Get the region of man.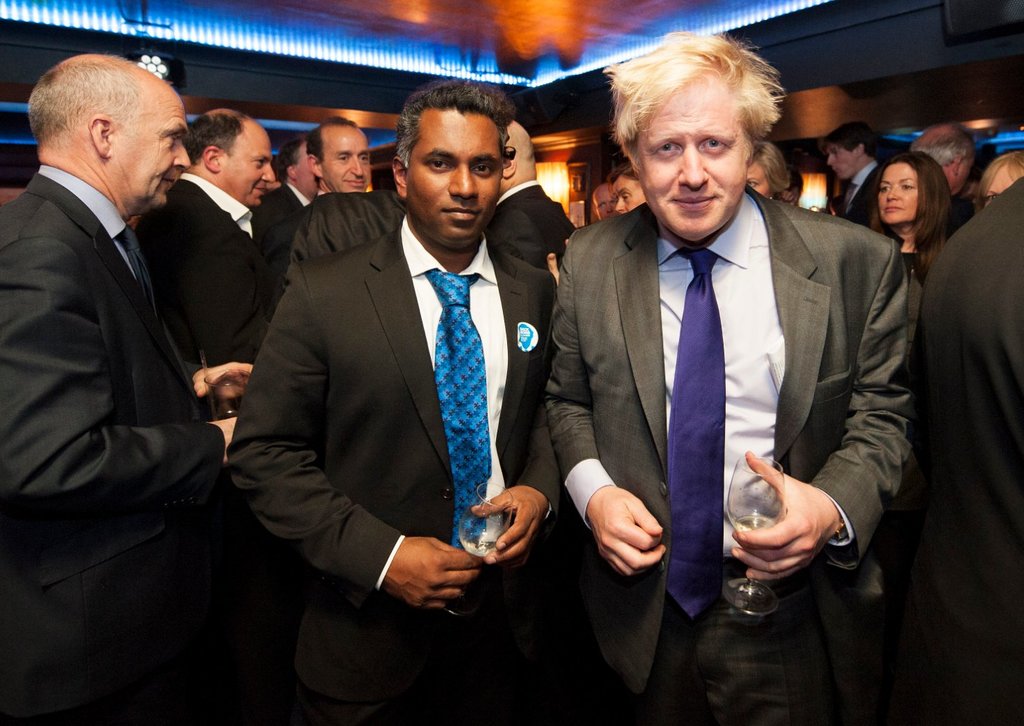
877,172,1023,725.
